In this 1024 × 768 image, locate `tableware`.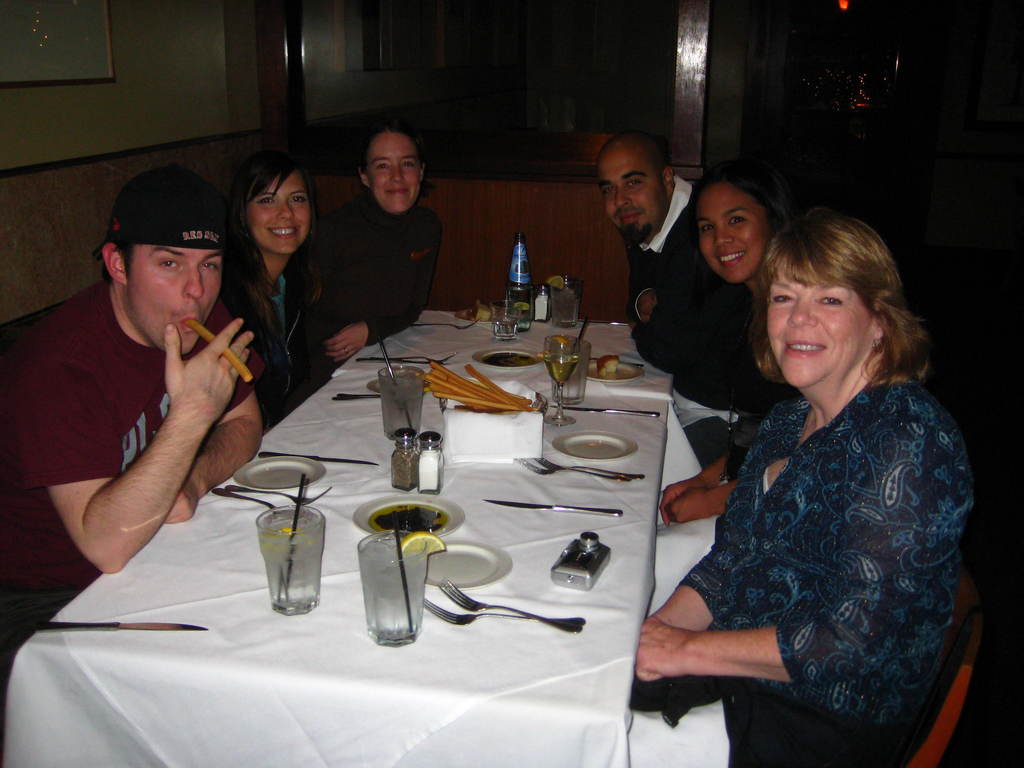
Bounding box: 541:331:578:430.
